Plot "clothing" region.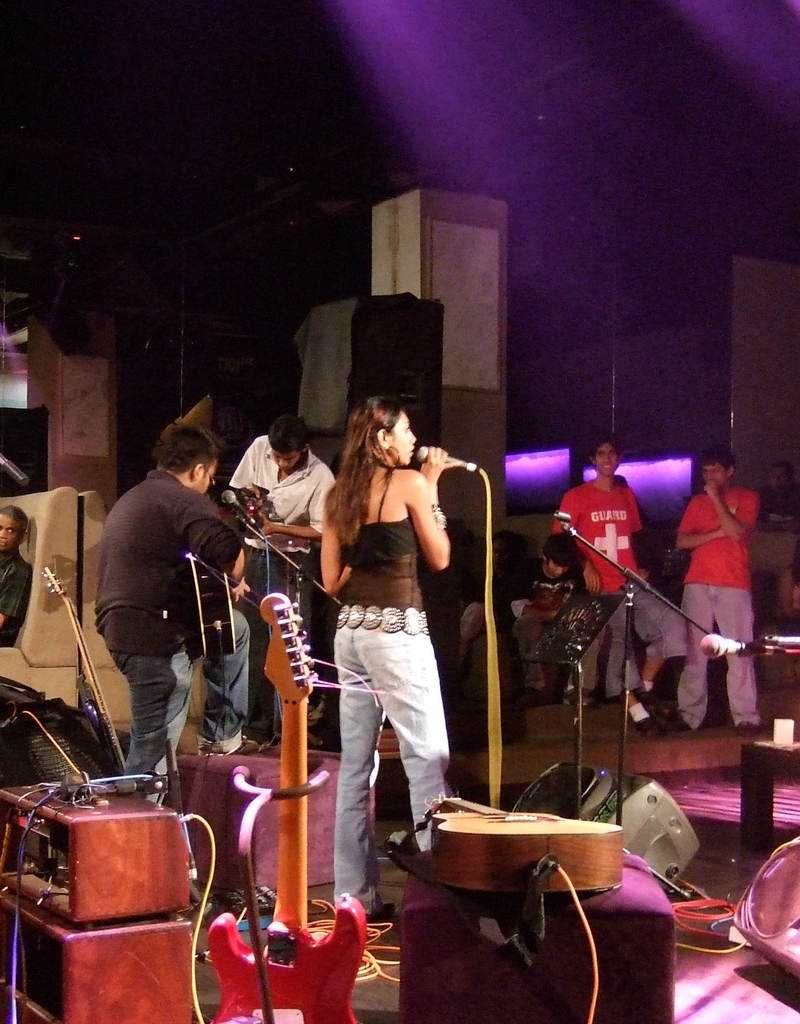
Plotted at {"left": 551, "top": 475, "right": 631, "bottom": 705}.
